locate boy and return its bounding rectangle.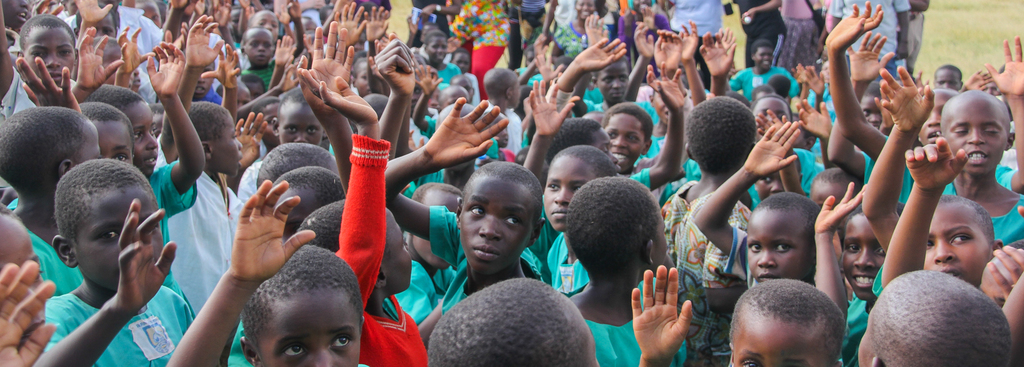
<region>164, 179, 369, 366</region>.
